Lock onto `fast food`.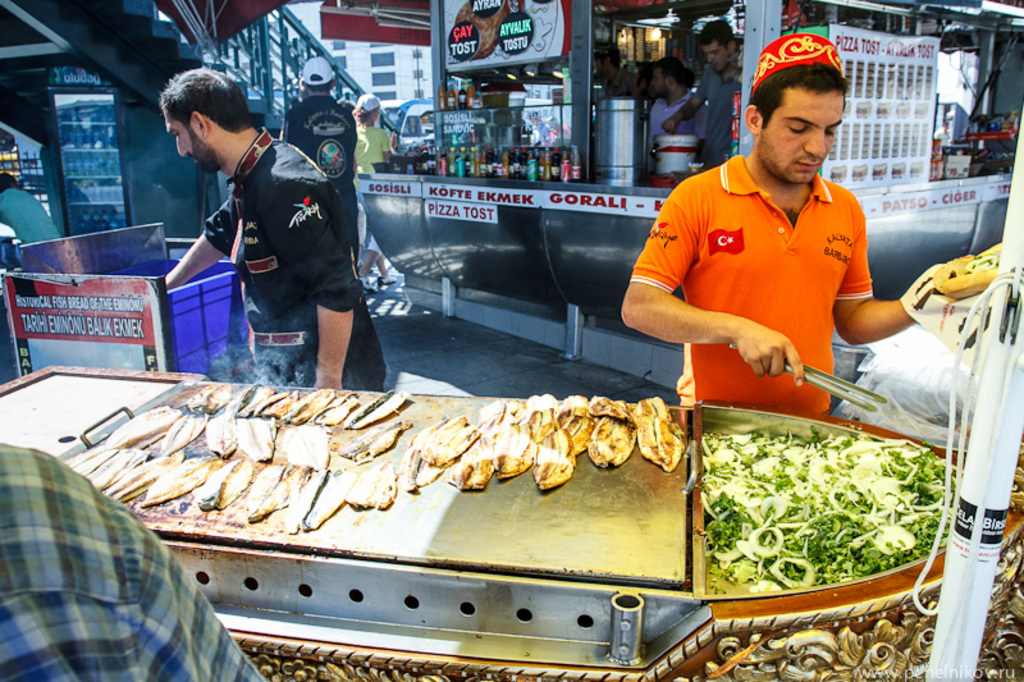
Locked: 547:397:599:453.
